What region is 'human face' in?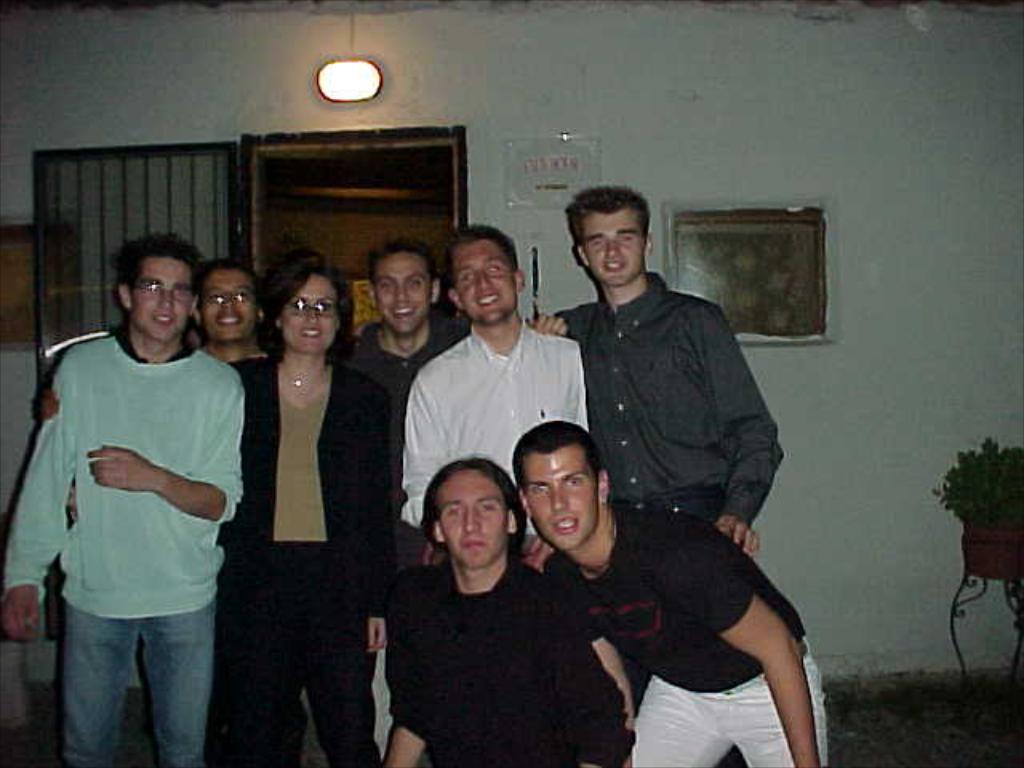
select_region(434, 472, 510, 571).
